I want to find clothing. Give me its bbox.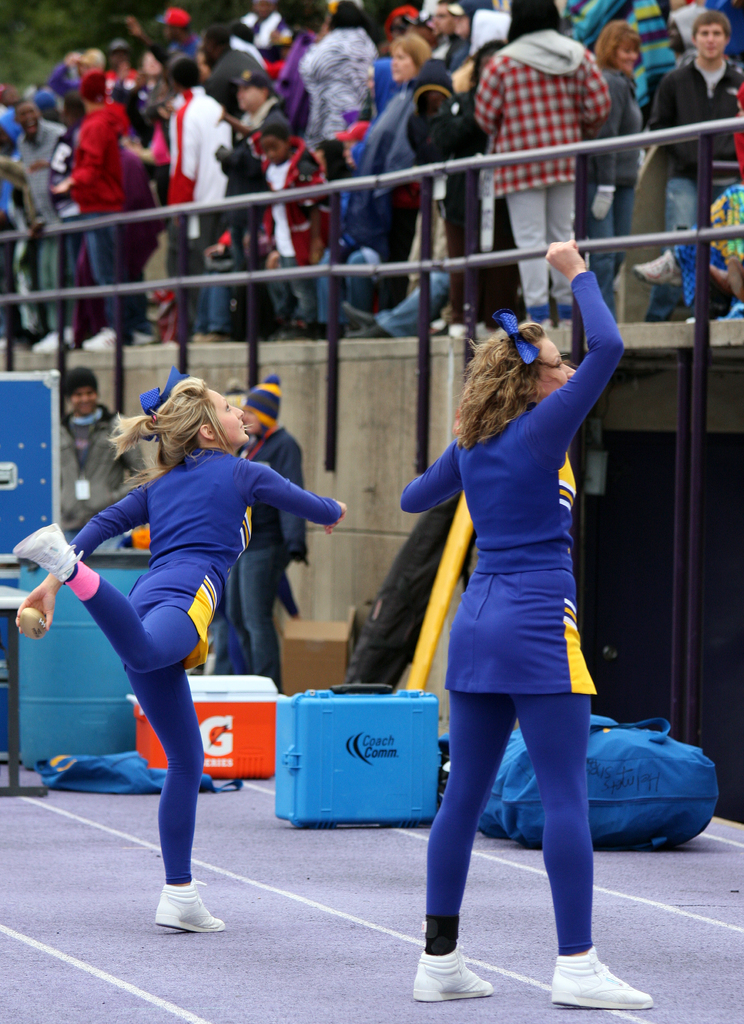
267,137,351,314.
